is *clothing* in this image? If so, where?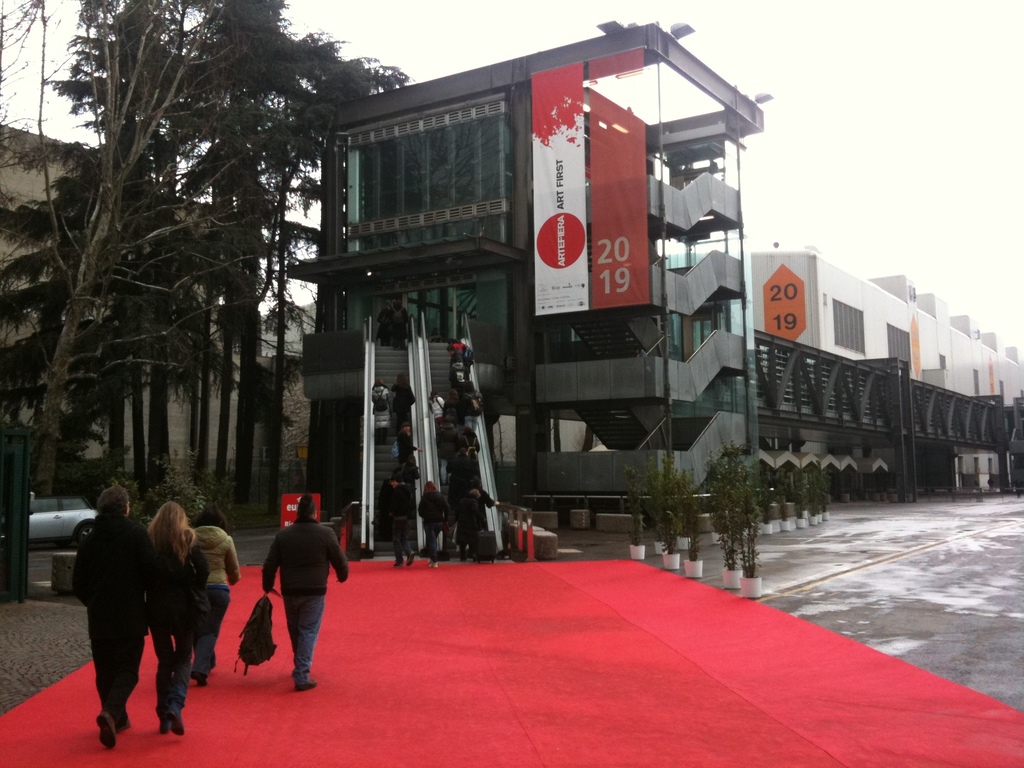
Yes, at bbox=[65, 513, 157, 737].
